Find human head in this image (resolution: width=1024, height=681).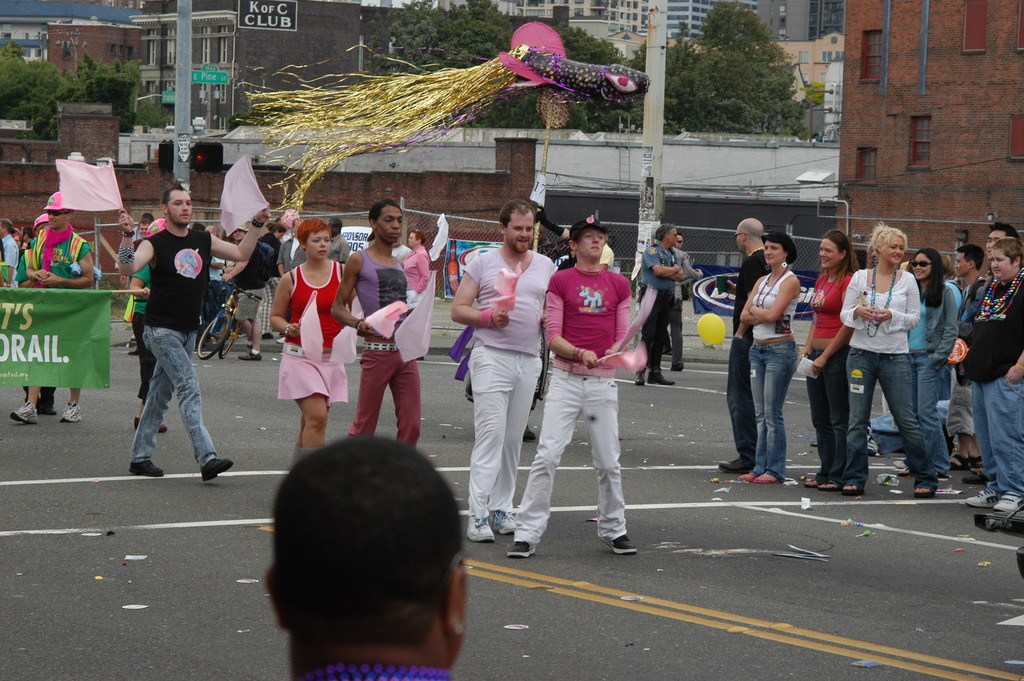
bbox=[986, 227, 1016, 262].
